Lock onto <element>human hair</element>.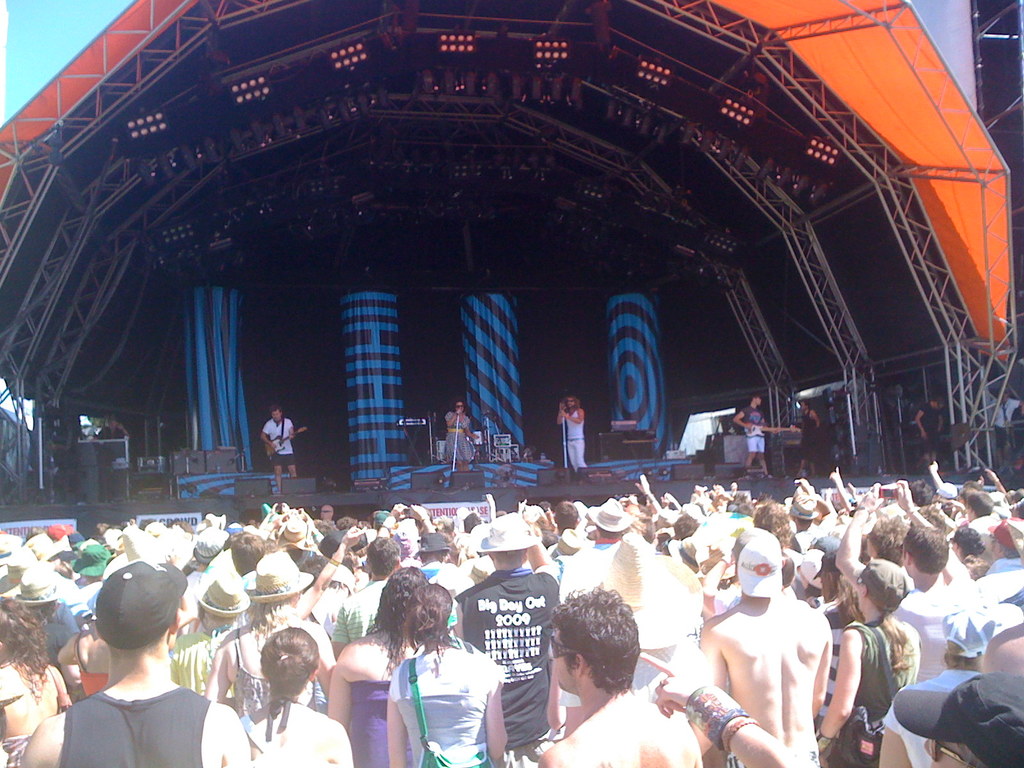
Locked: 353:545:370:557.
